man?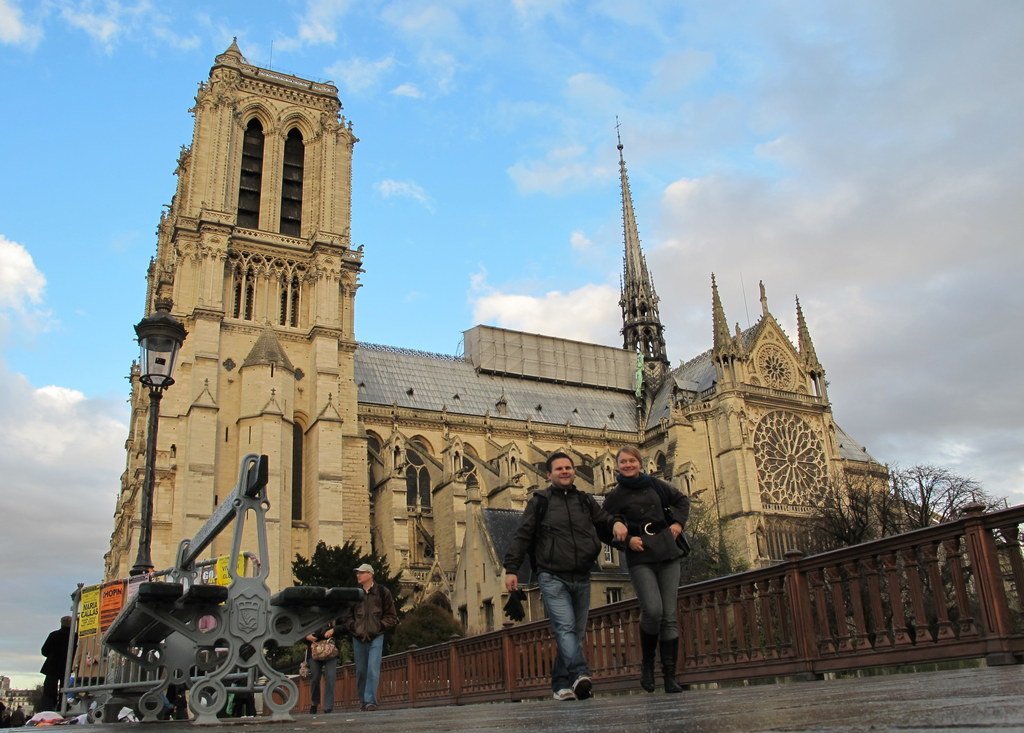
box=[351, 562, 398, 713]
